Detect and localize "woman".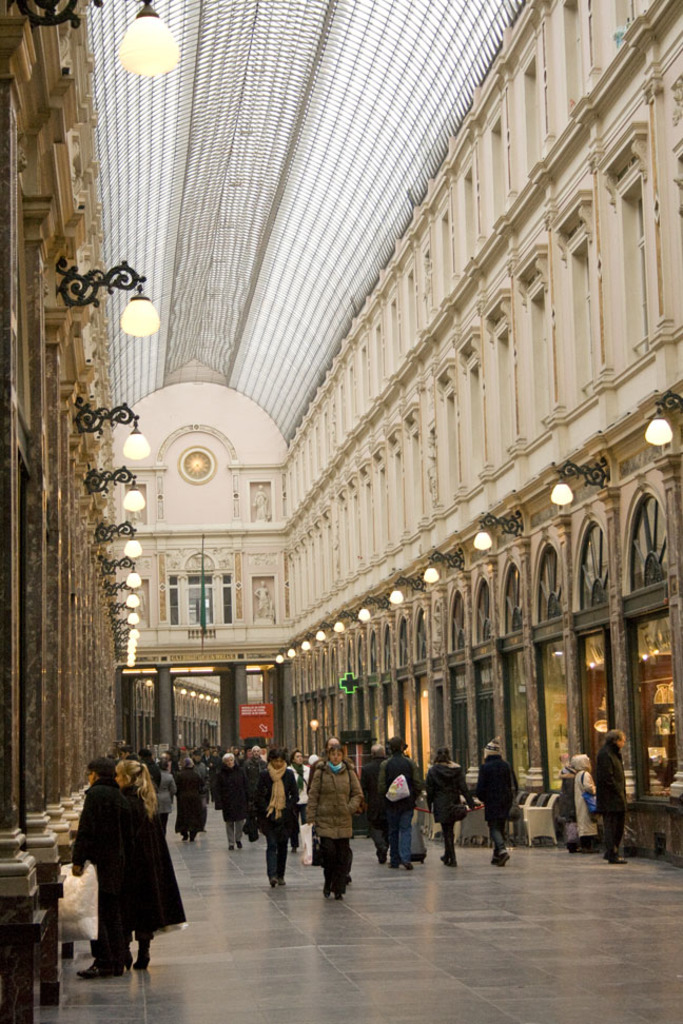
Localized at left=179, top=756, right=204, bottom=844.
